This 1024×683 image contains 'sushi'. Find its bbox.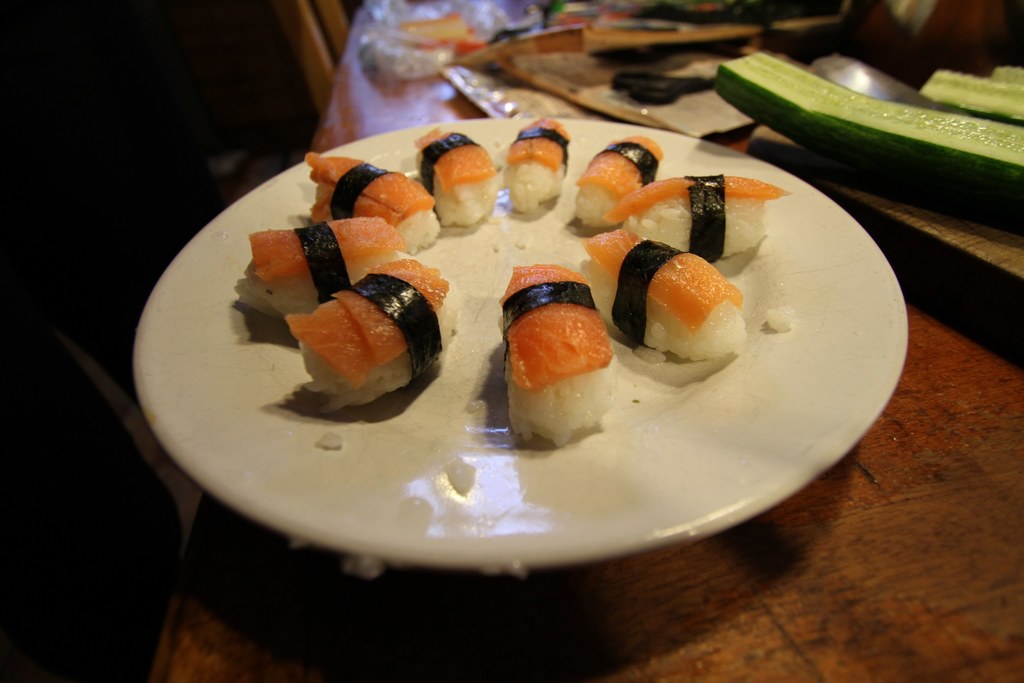
[236,215,402,322].
